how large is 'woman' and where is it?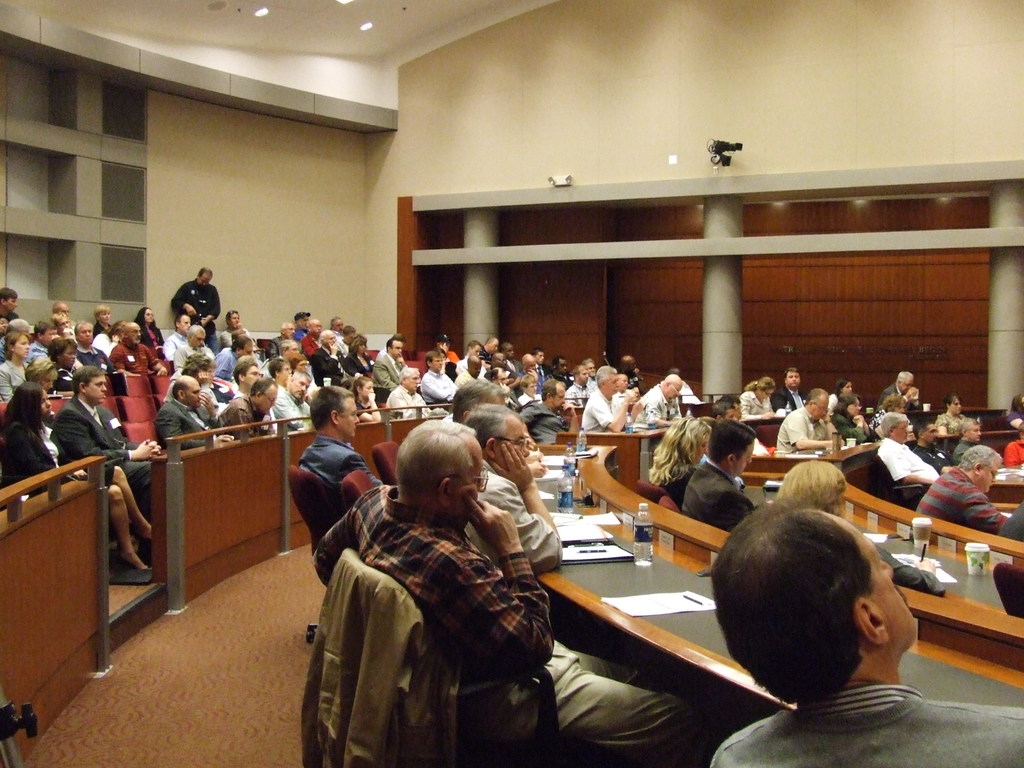
Bounding box: [133, 305, 161, 351].
